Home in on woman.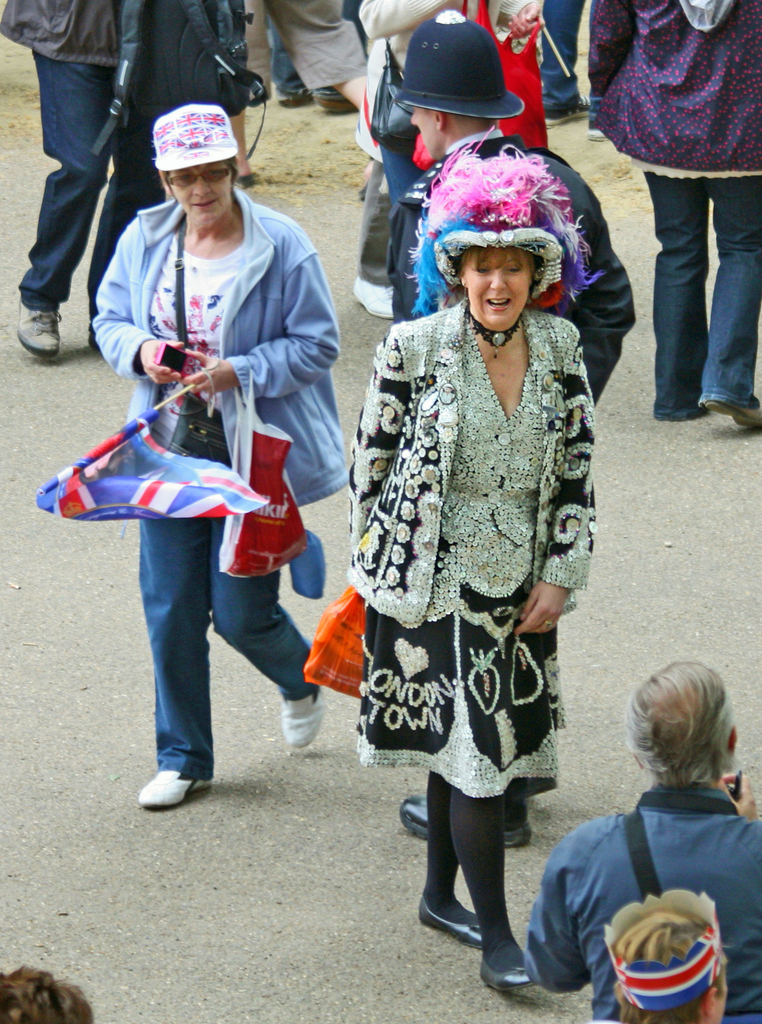
Homed in at locate(54, 74, 343, 765).
